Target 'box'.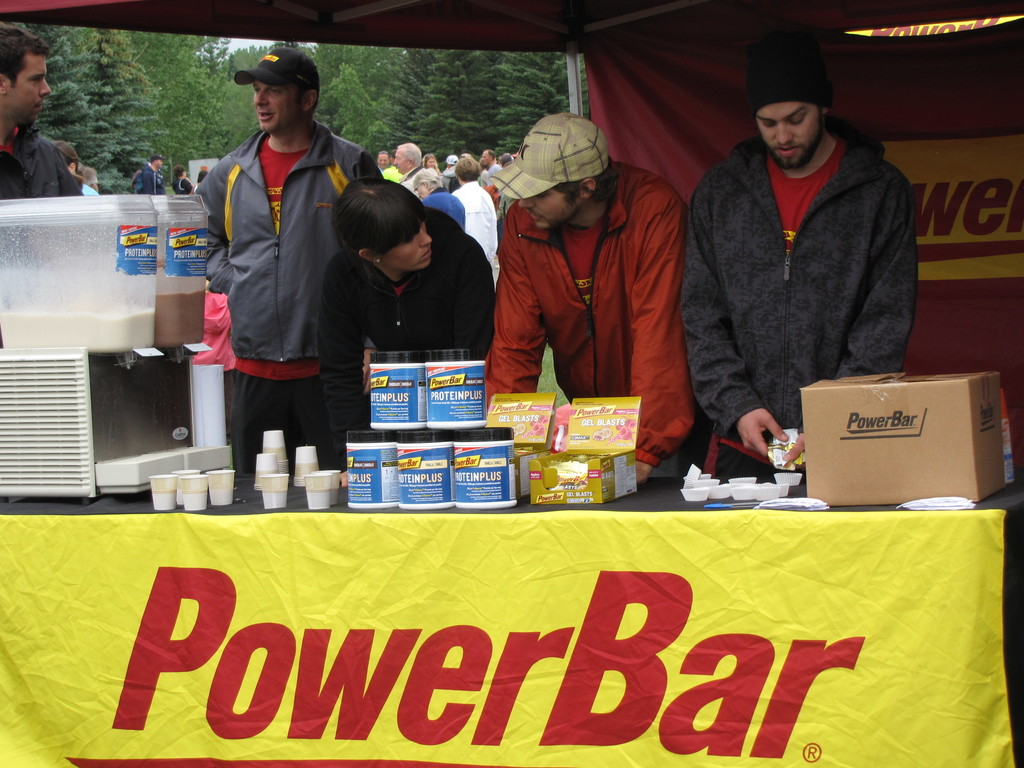
Target region: 527,395,652,506.
